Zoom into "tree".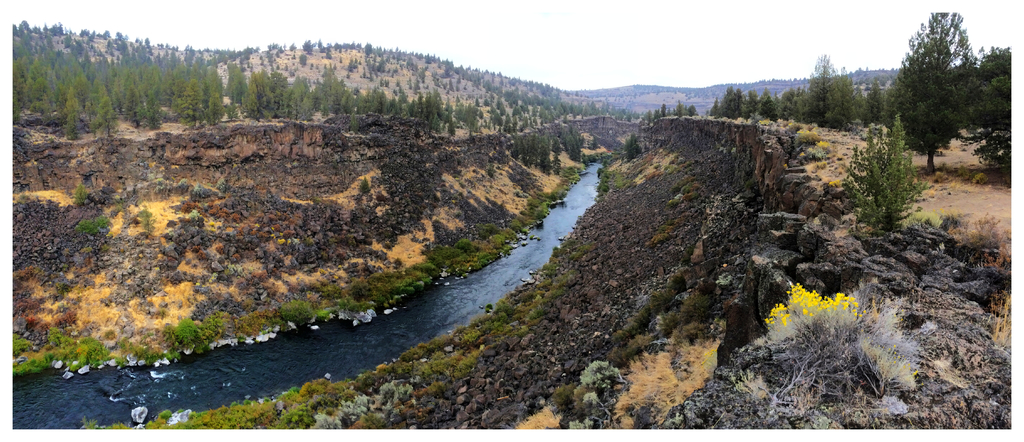
Zoom target: locate(740, 275, 929, 430).
